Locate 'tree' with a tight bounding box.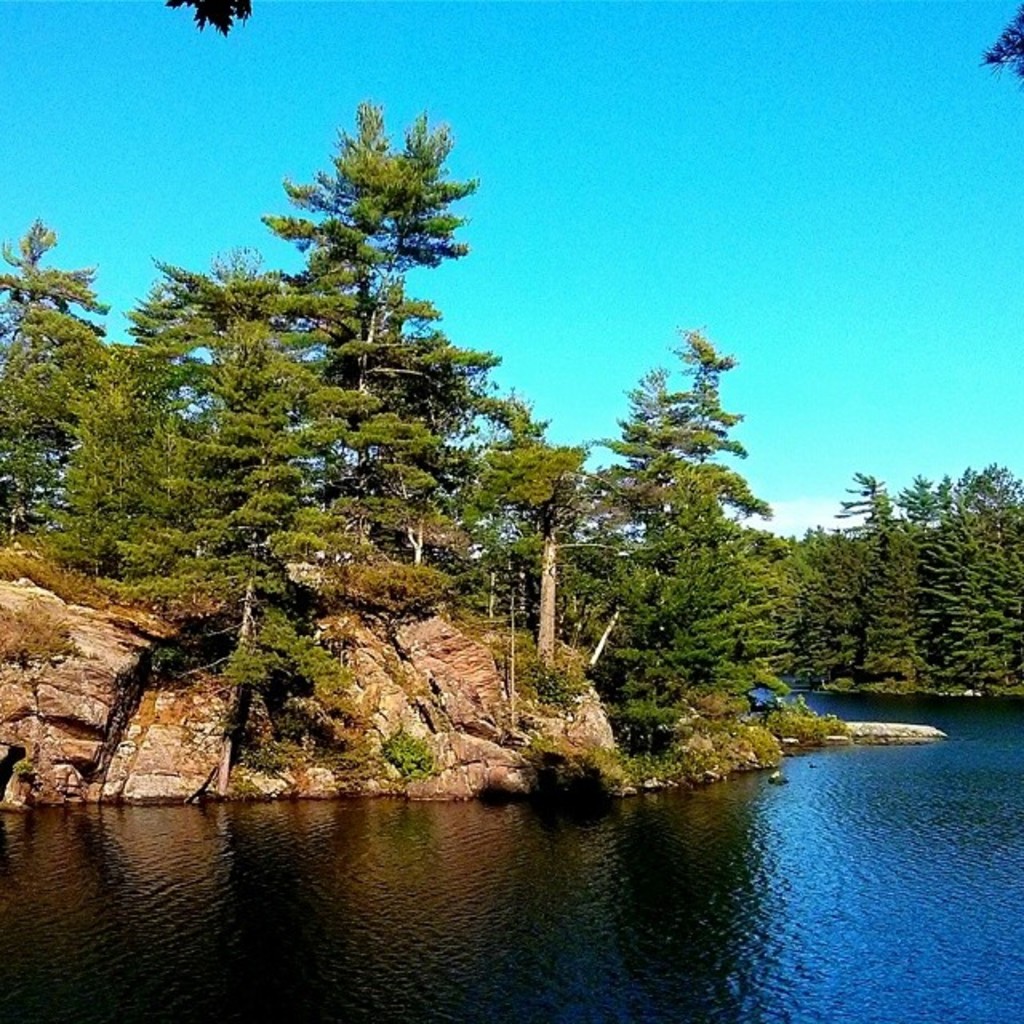
pyautogui.locateOnScreen(0, 214, 112, 542).
